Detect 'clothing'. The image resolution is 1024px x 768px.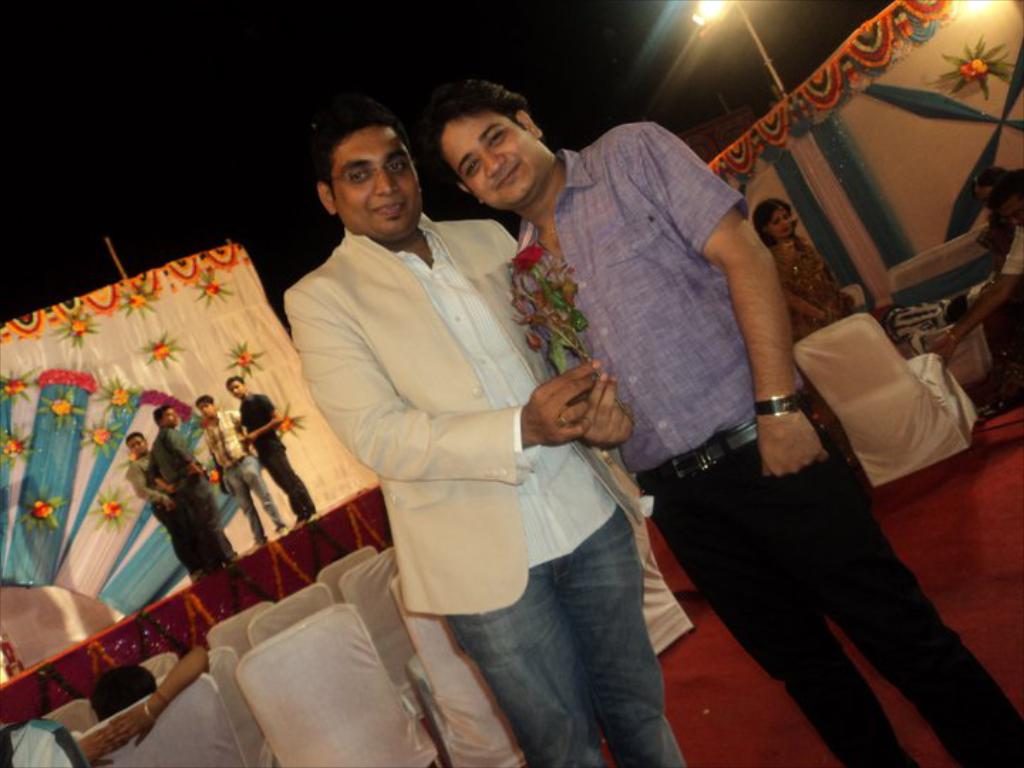
box=[128, 462, 201, 579].
